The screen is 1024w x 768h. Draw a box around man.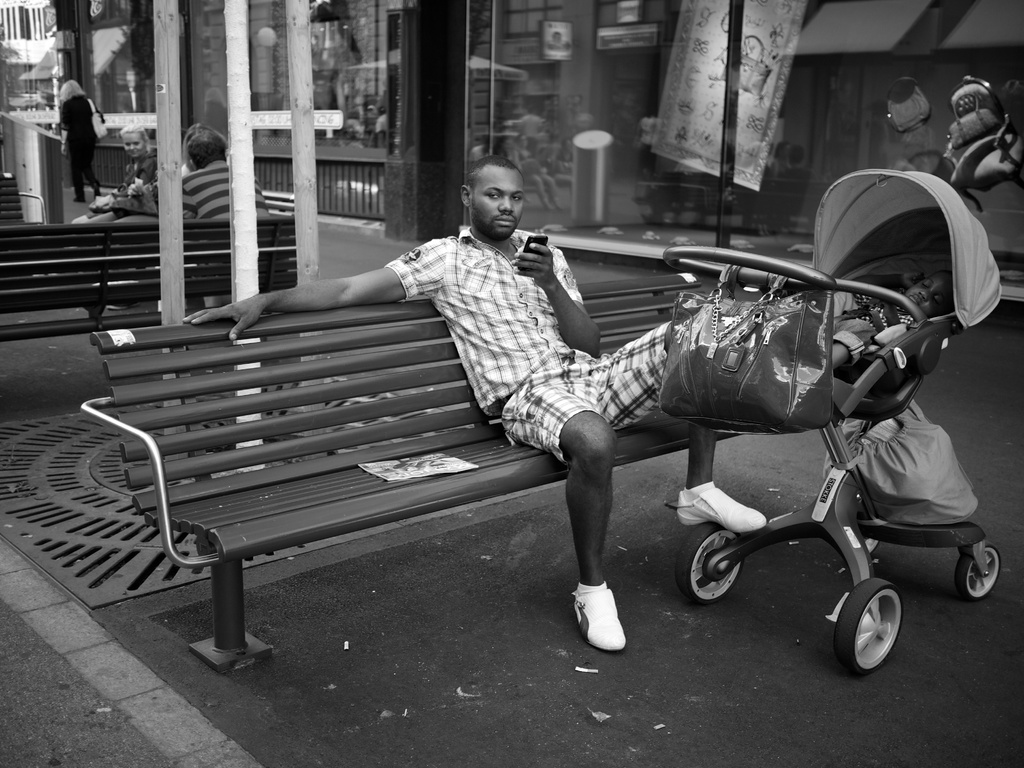
175, 128, 271, 309.
